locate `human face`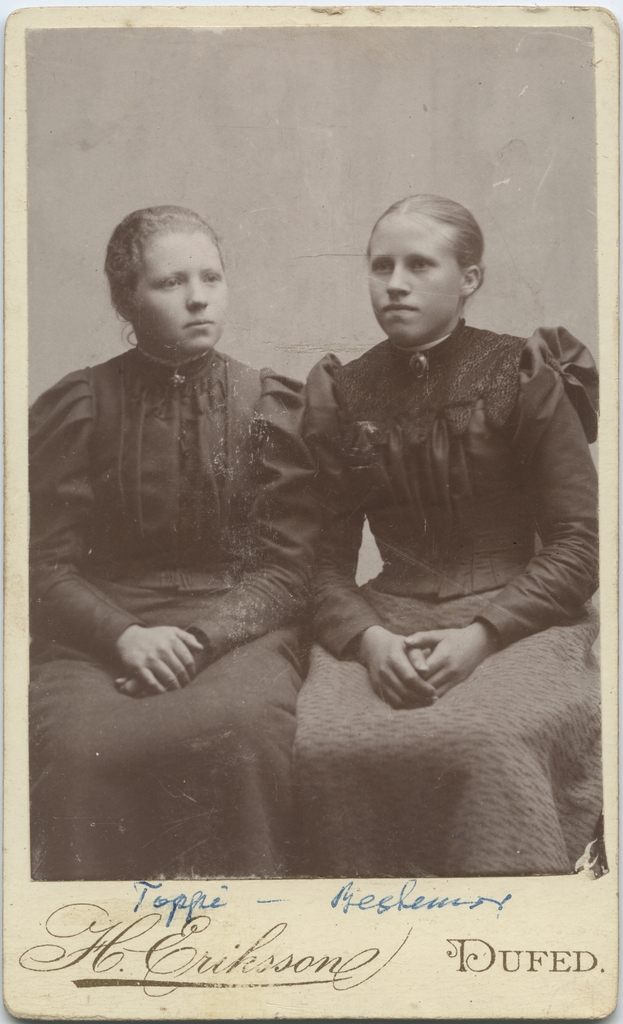
Rect(136, 239, 228, 356)
